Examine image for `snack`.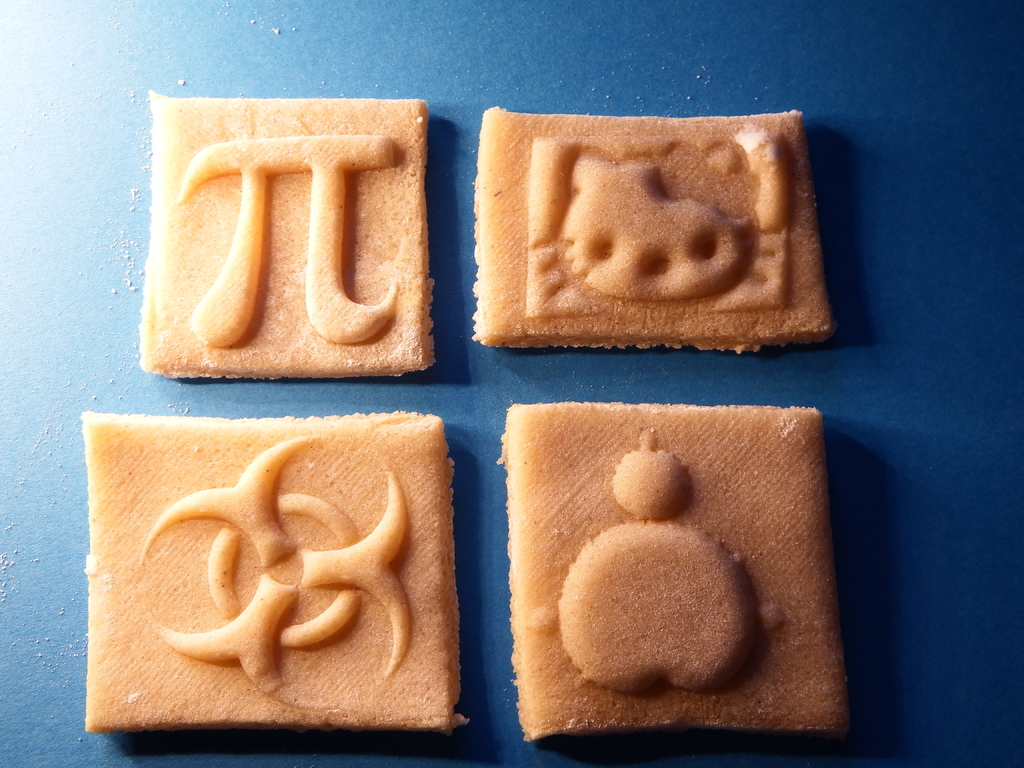
Examination result: l=83, t=412, r=473, b=728.
